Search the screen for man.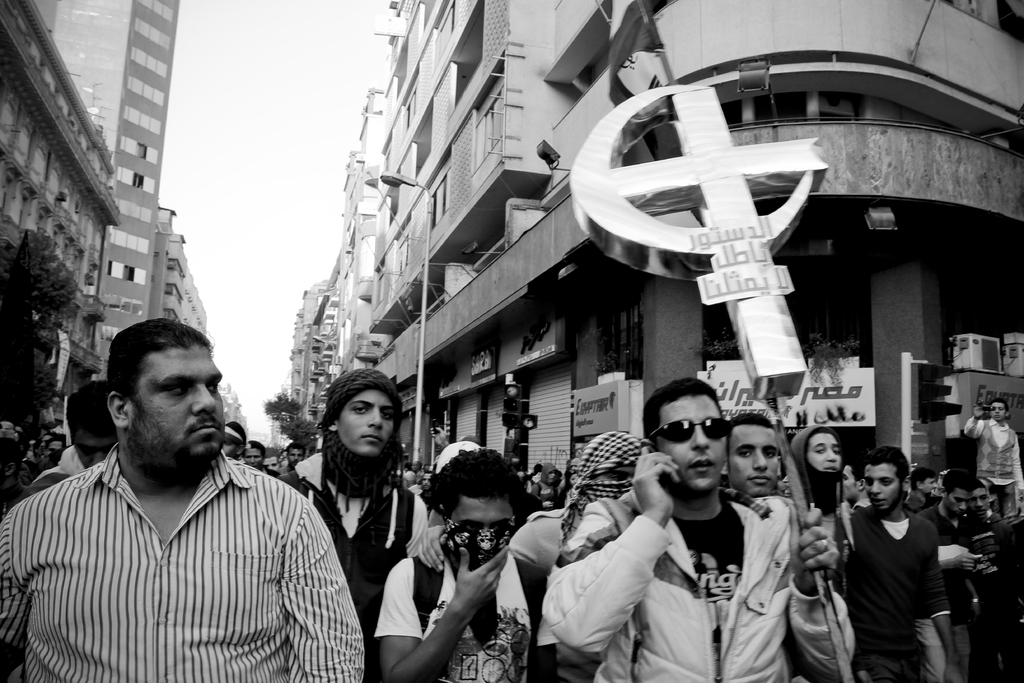
Found at locate(855, 438, 976, 682).
